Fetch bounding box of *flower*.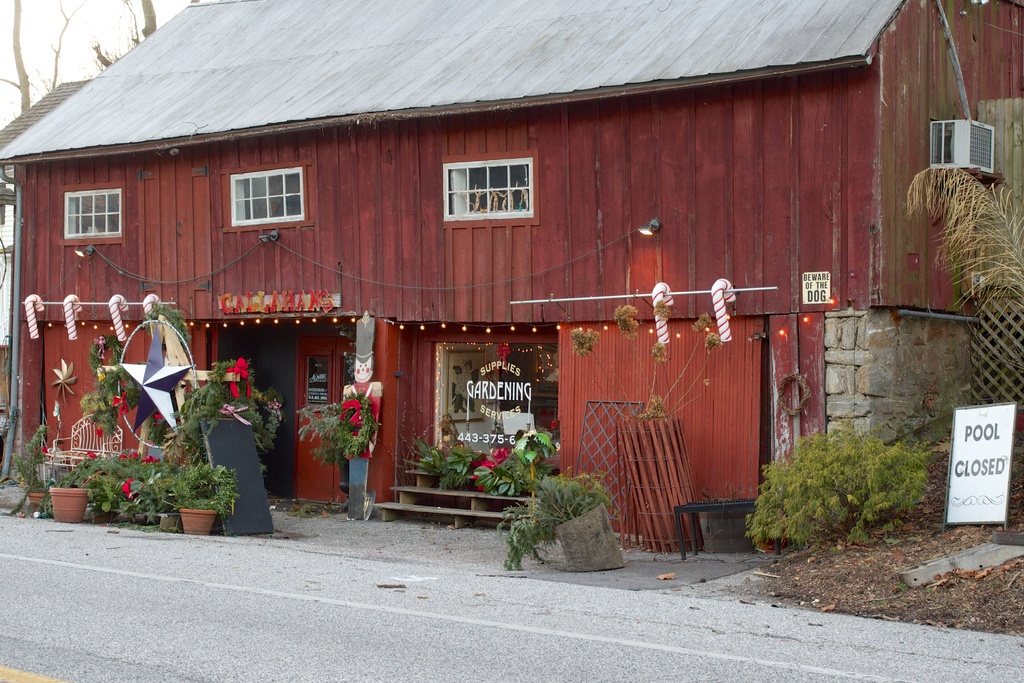
Bbox: (x1=87, y1=447, x2=96, y2=461).
